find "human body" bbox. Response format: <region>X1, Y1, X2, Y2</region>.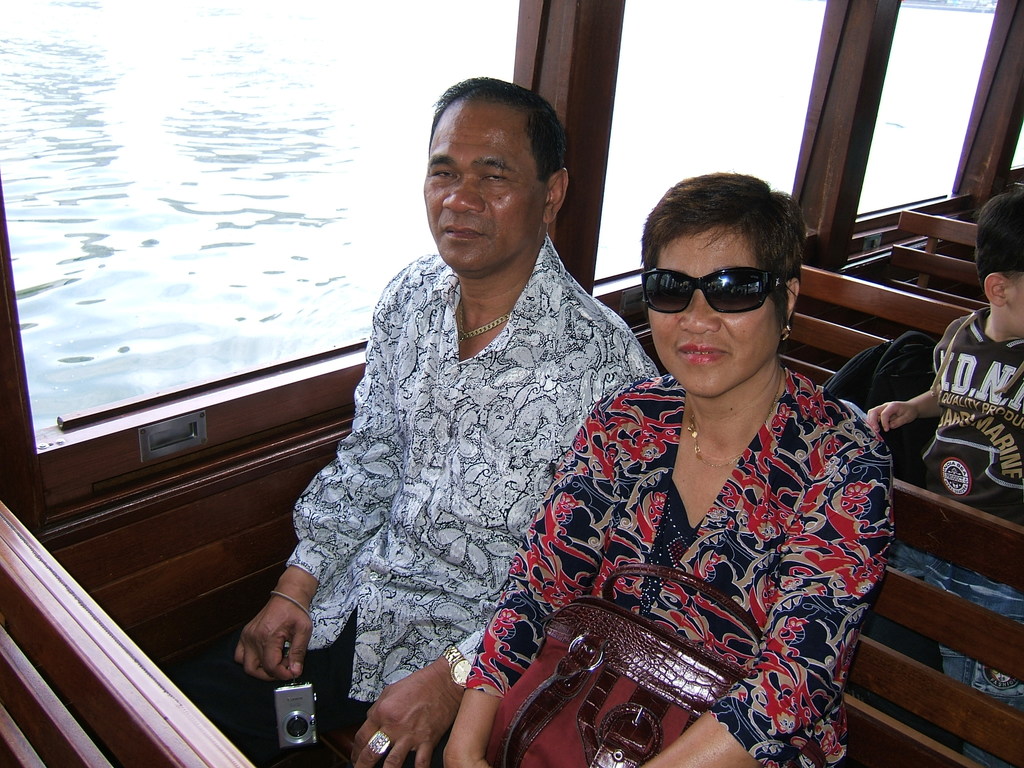
<region>858, 188, 1023, 516</region>.
